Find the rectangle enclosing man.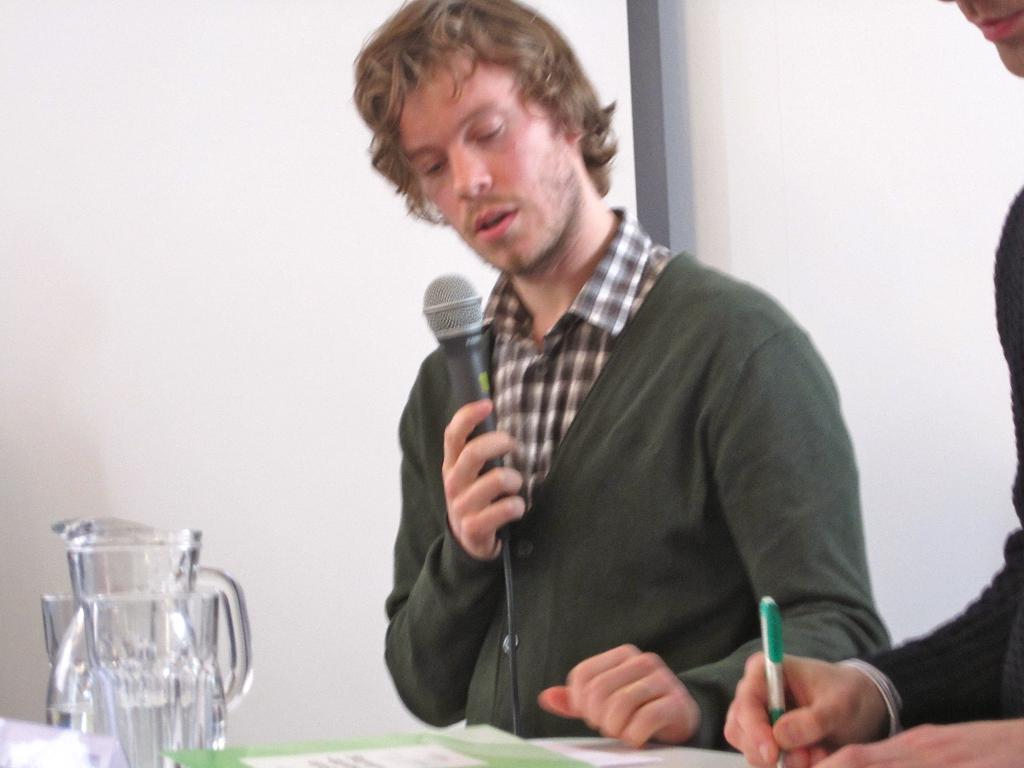
<region>712, 0, 1021, 767</region>.
